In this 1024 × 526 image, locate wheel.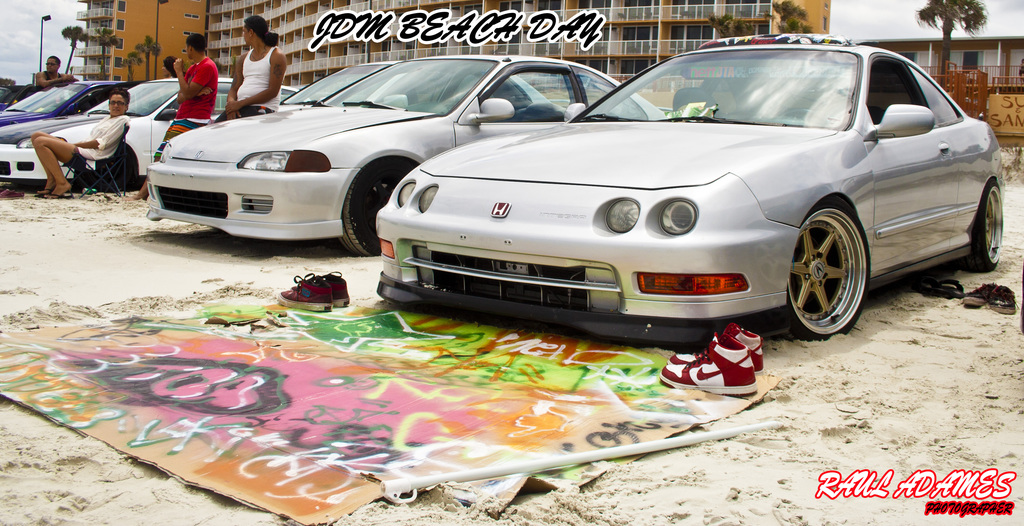
Bounding box: <bbox>340, 157, 419, 254</bbox>.
